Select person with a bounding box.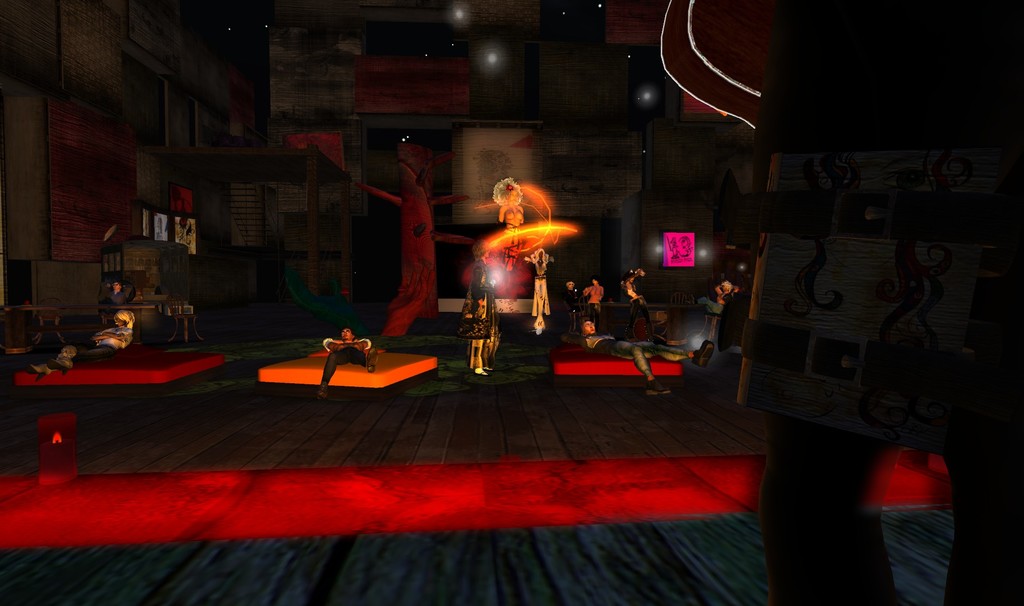
[x1=460, y1=263, x2=502, y2=379].
